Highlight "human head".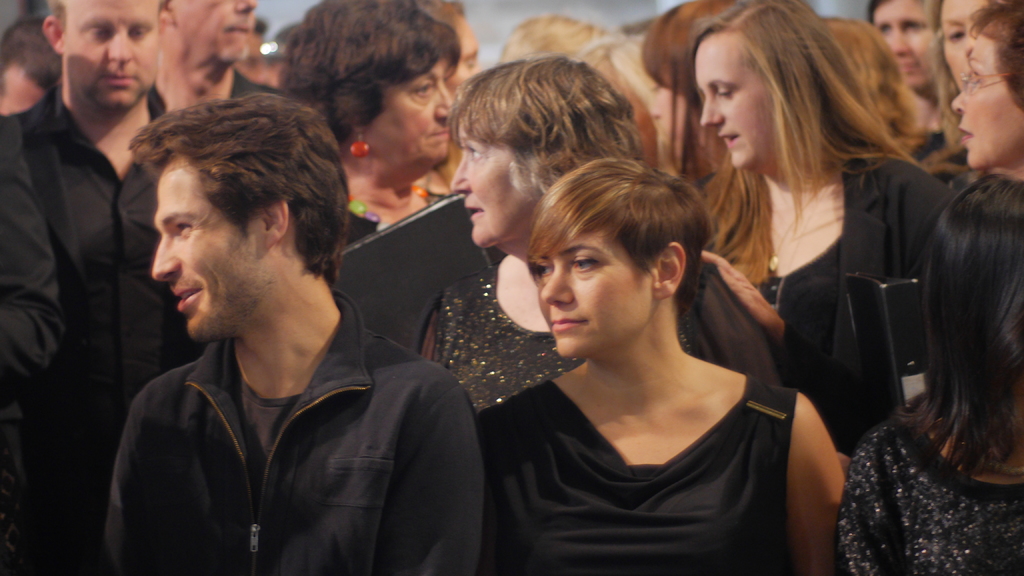
Highlighted region: bbox(243, 15, 266, 61).
